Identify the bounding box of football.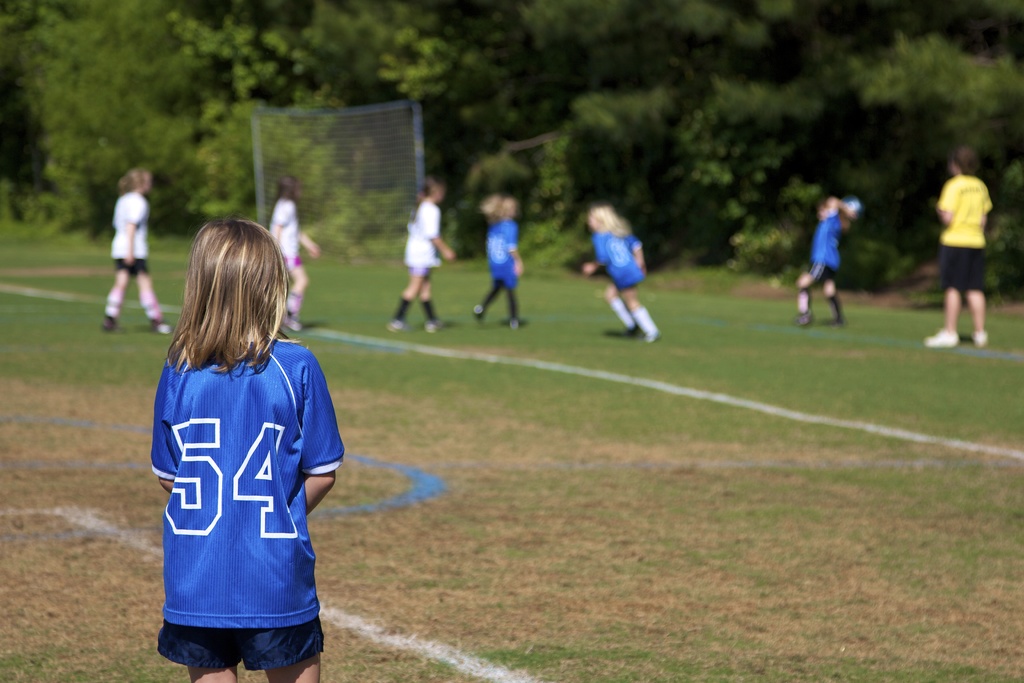
box(842, 198, 860, 211).
